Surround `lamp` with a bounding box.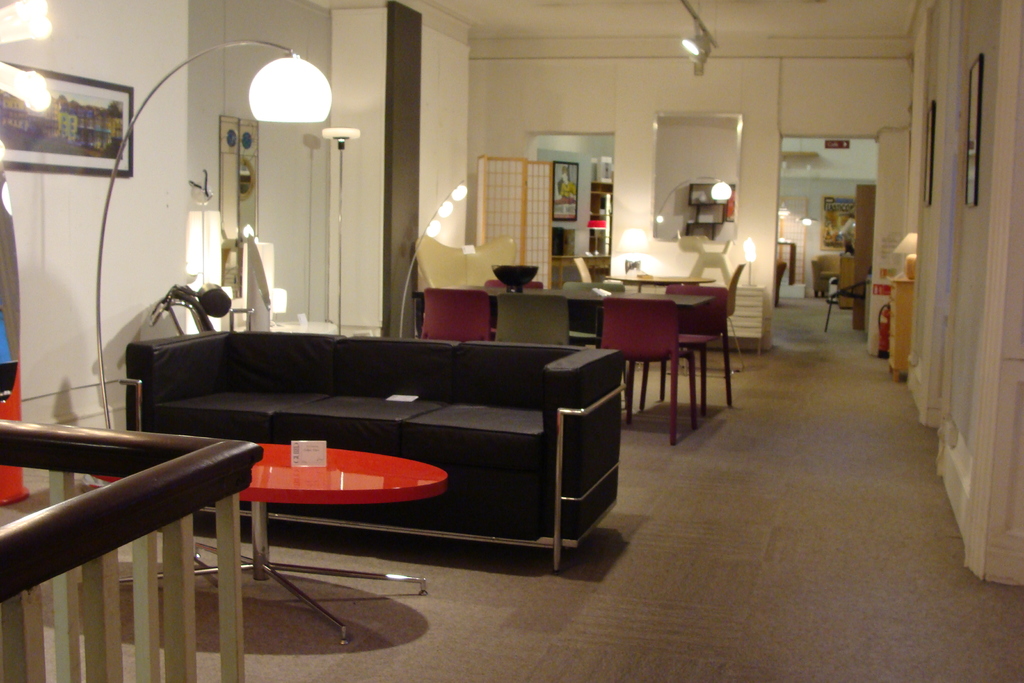
crop(399, 178, 468, 336).
